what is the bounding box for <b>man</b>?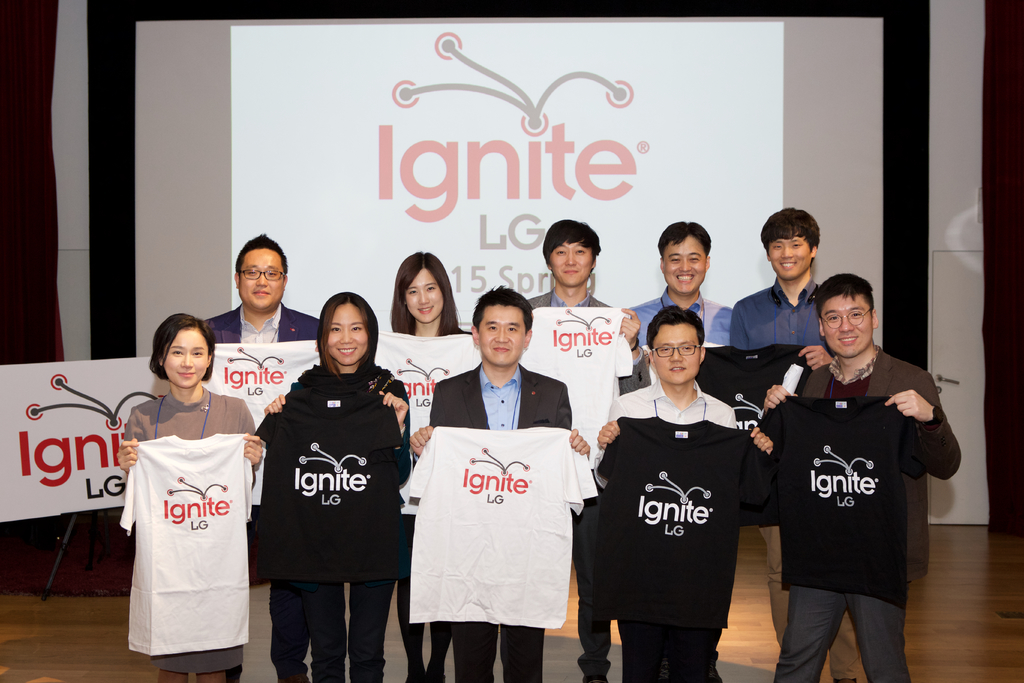
595,304,774,682.
